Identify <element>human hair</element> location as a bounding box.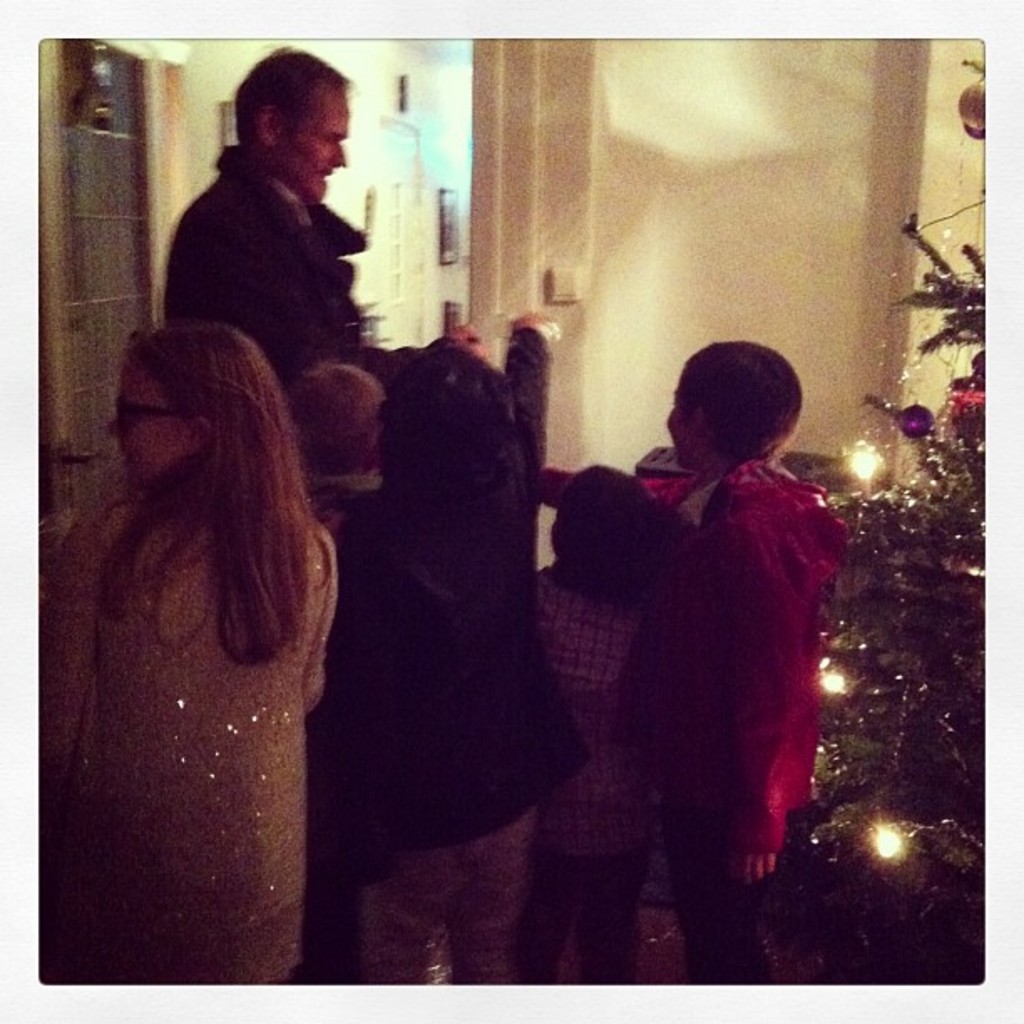
(291, 358, 383, 475).
